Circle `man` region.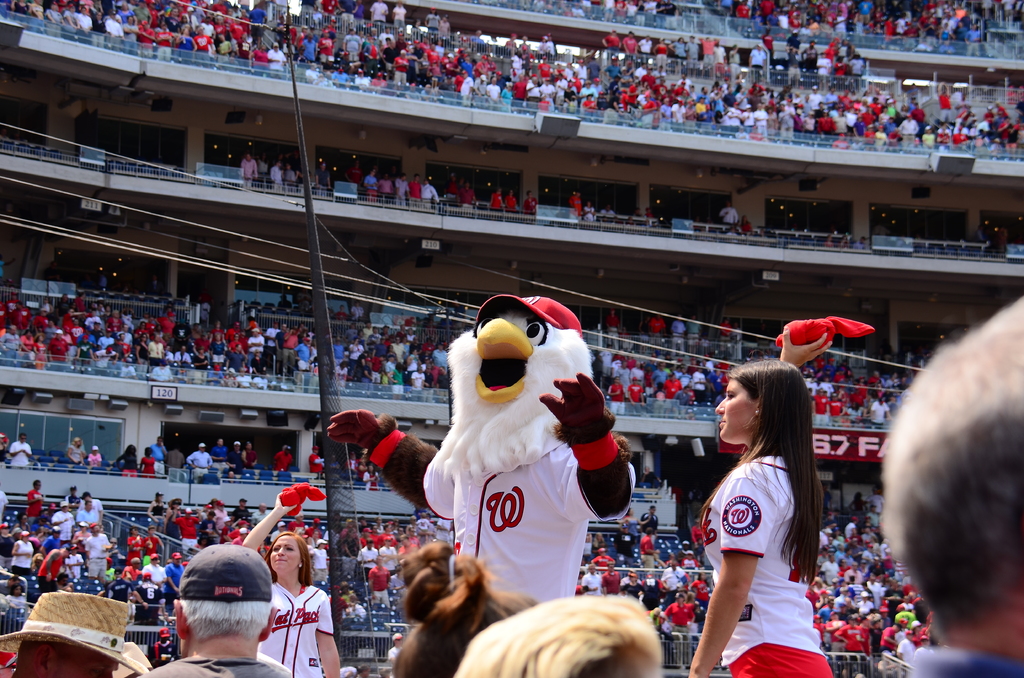
Region: locate(270, 522, 284, 543).
